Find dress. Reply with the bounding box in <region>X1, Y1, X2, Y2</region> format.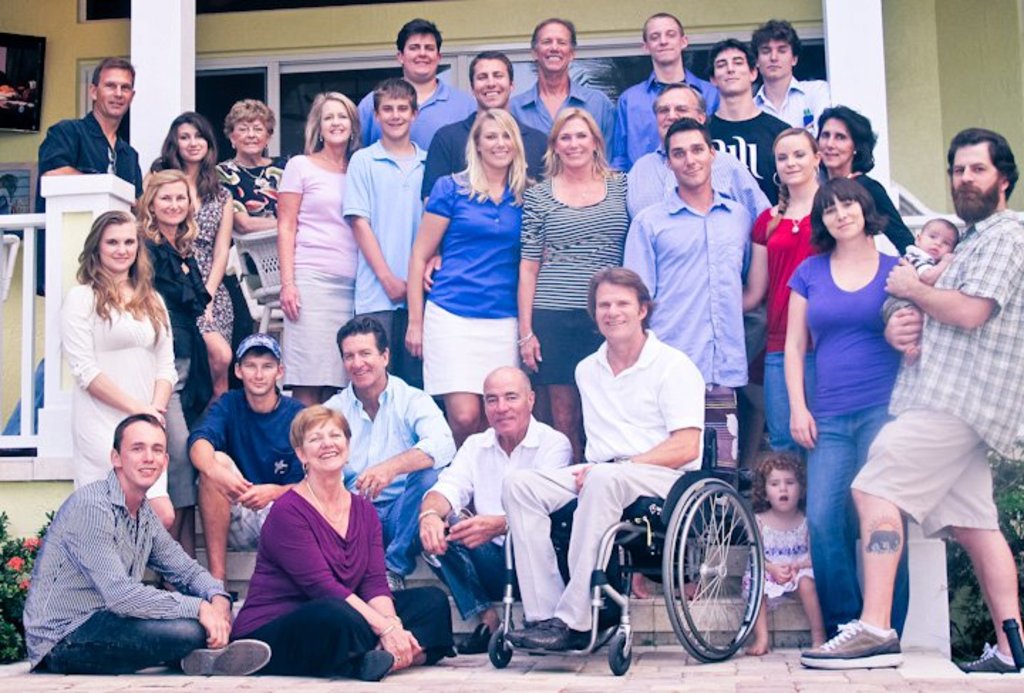
<region>55, 283, 179, 499</region>.
